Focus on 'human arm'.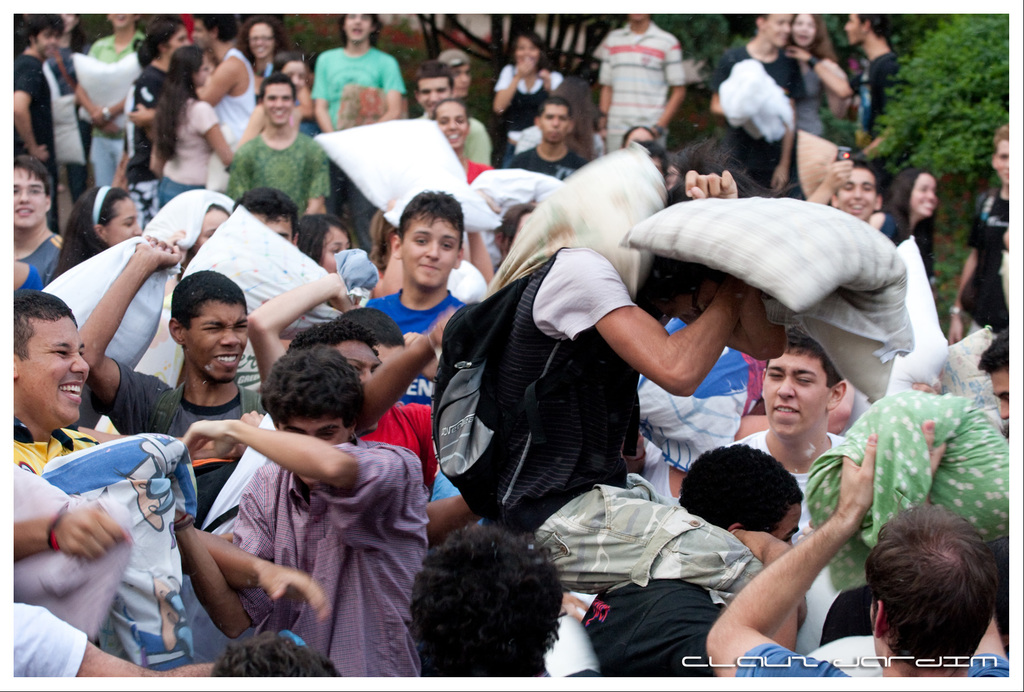
Focused at bbox=[378, 61, 409, 124].
